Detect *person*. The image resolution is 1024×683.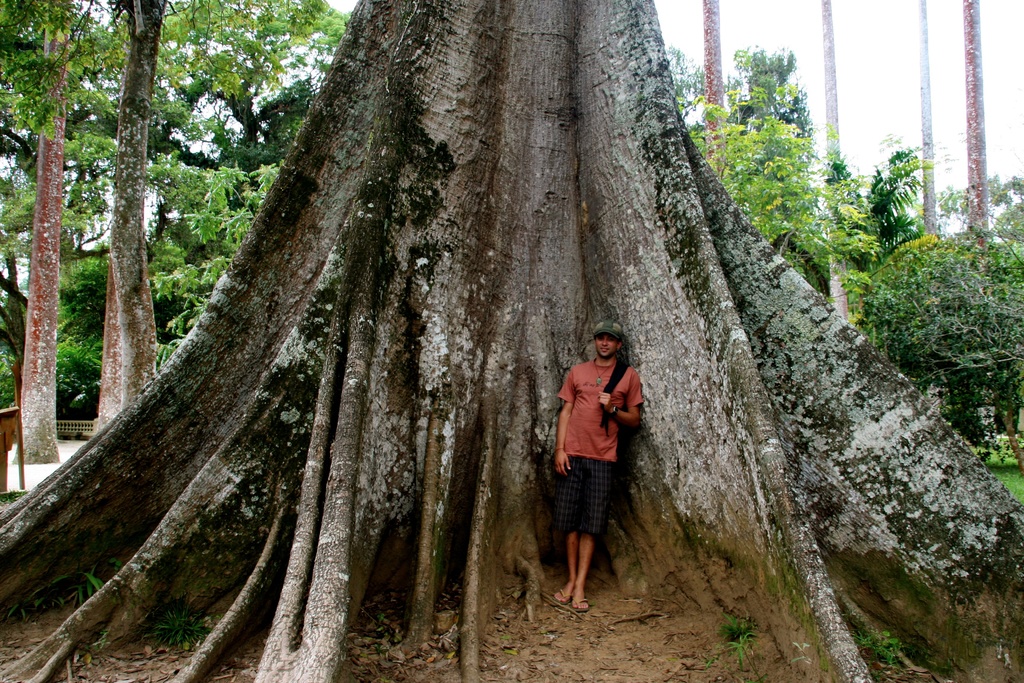
x1=554, y1=318, x2=644, y2=614.
